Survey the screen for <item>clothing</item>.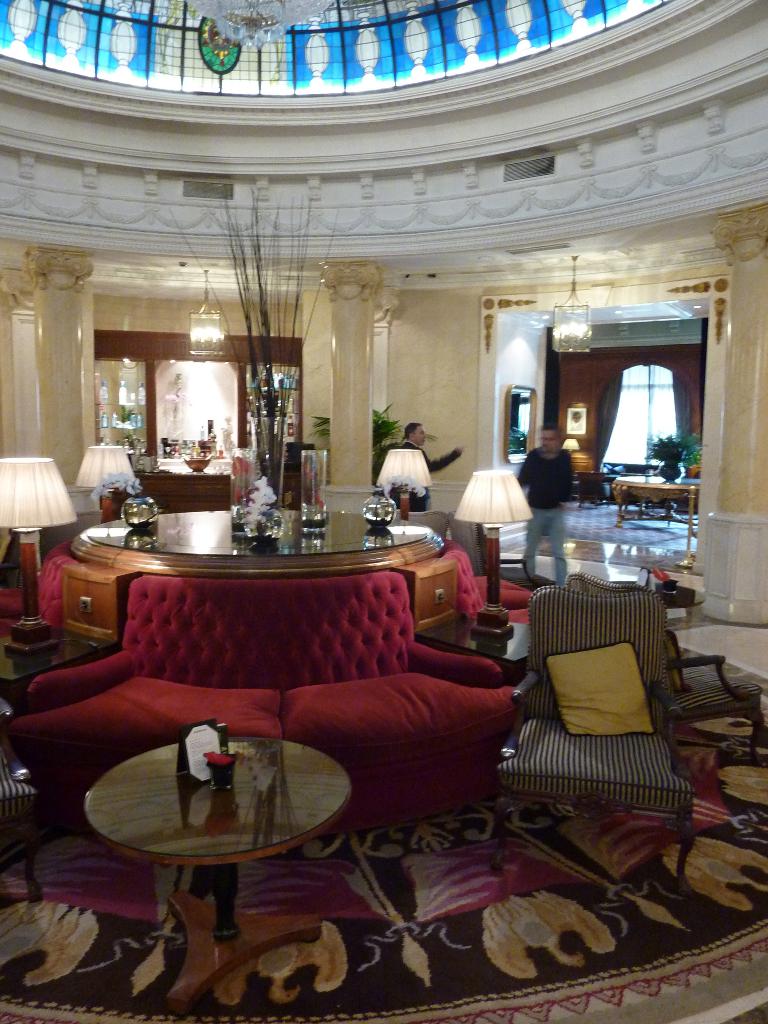
Survey found: detection(392, 440, 458, 511).
